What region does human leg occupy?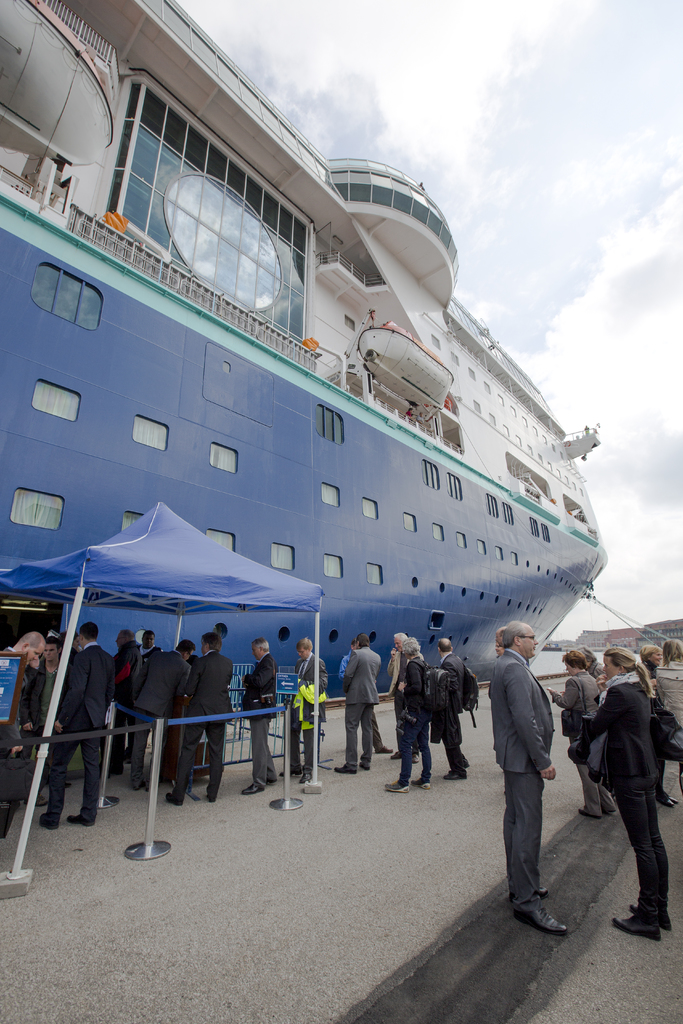
(left=204, top=720, right=229, bottom=804).
